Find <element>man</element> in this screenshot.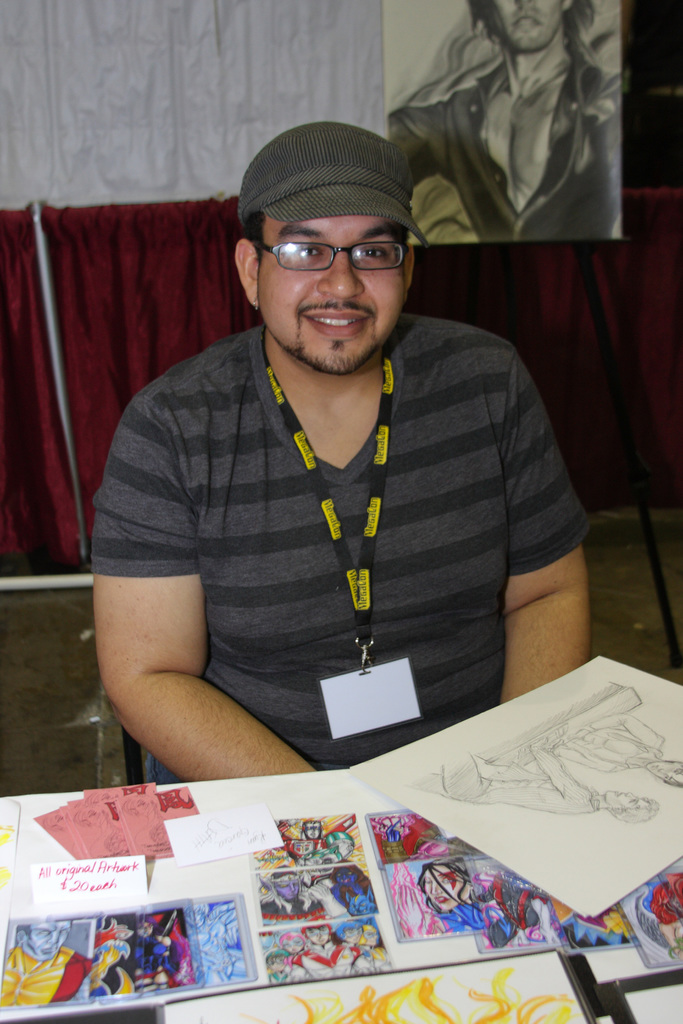
The bounding box for <element>man</element> is [302,813,354,867].
